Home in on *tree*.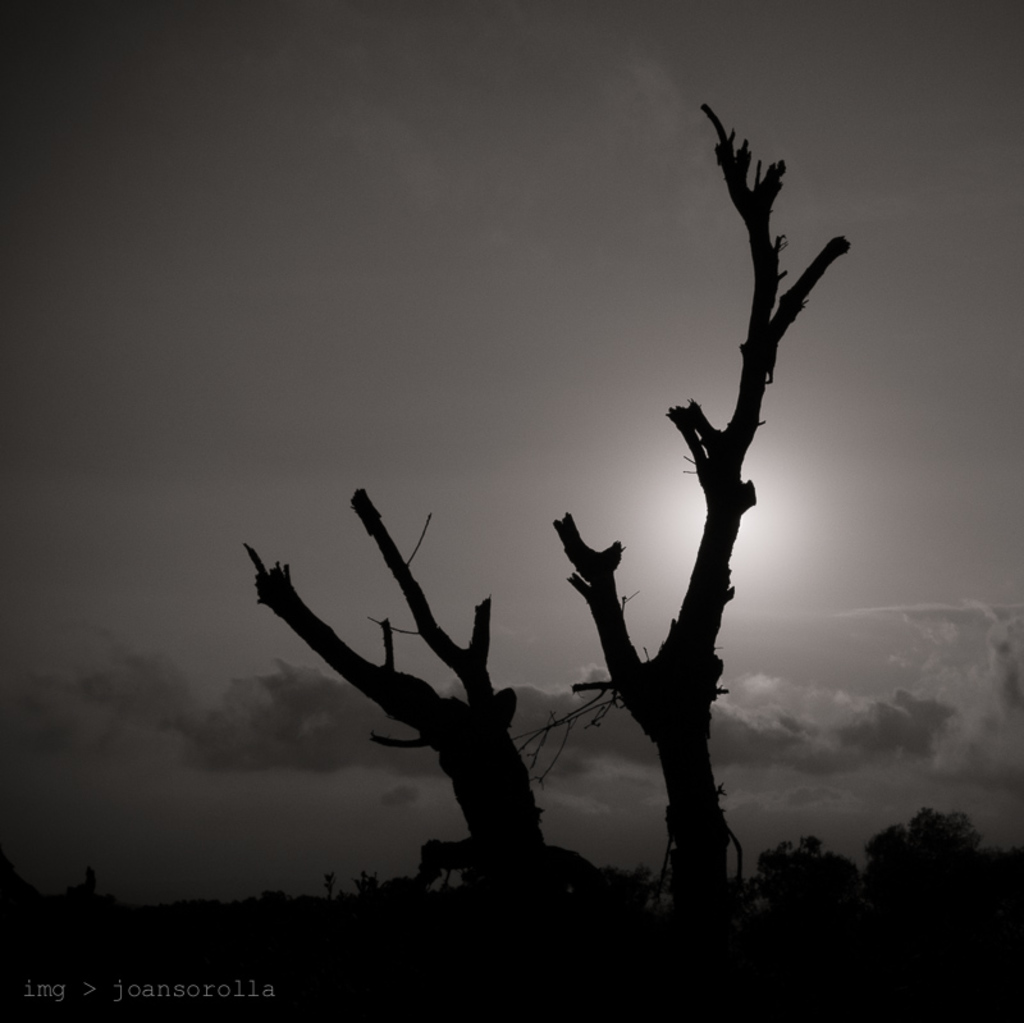
Homed in at rect(511, 108, 851, 919).
